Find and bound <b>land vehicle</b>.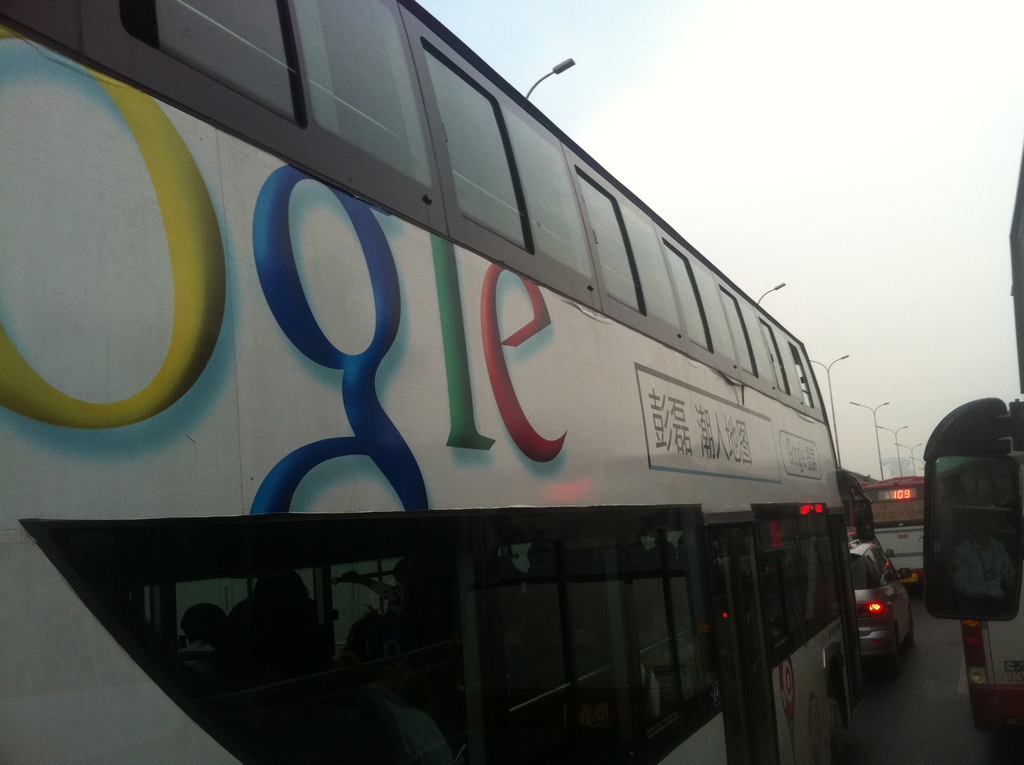
Bound: {"left": 957, "top": 619, "right": 1023, "bottom": 731}.
